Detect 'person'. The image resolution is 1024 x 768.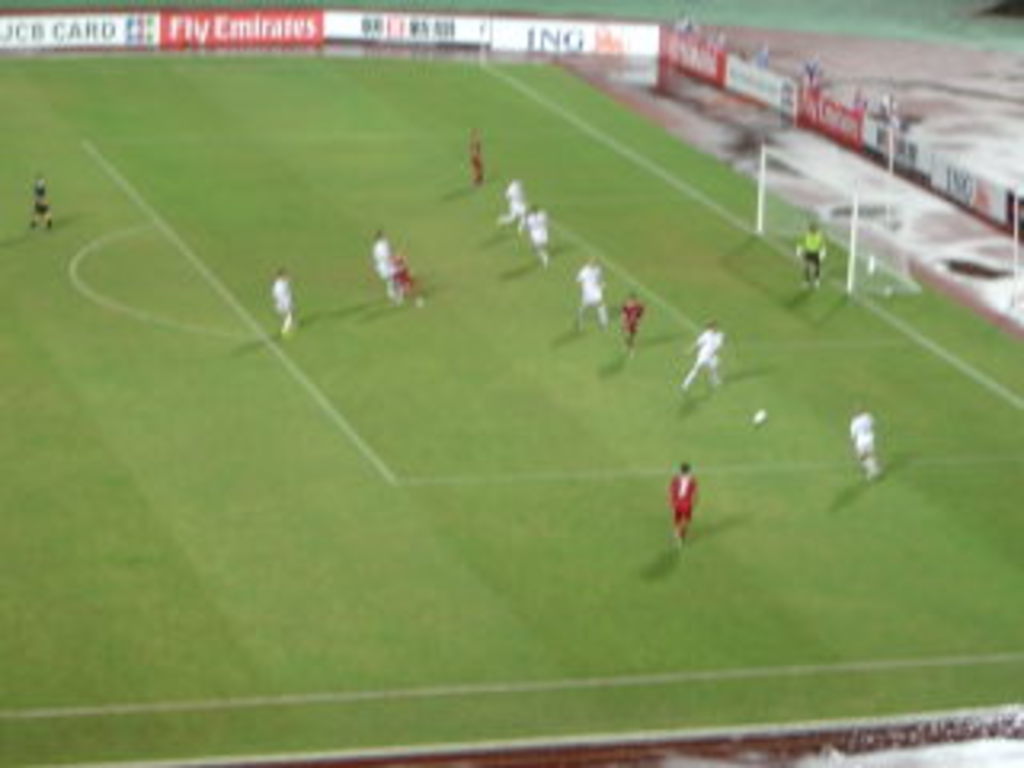
box(490, 170, 525, 237).
